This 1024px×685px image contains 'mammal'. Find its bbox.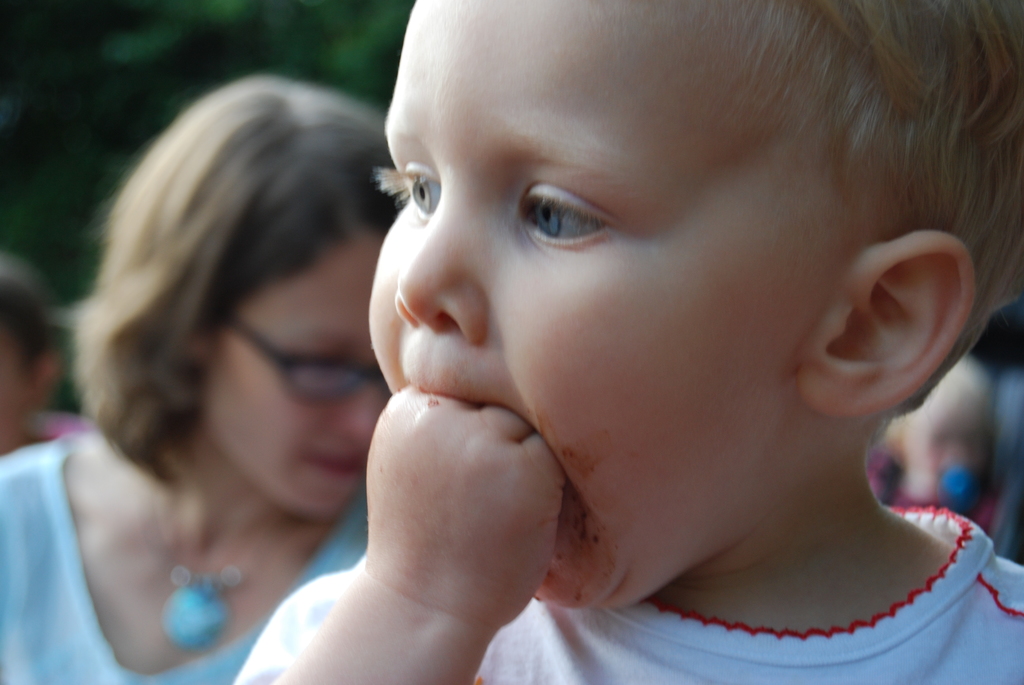
0, 72, 400, 684.
